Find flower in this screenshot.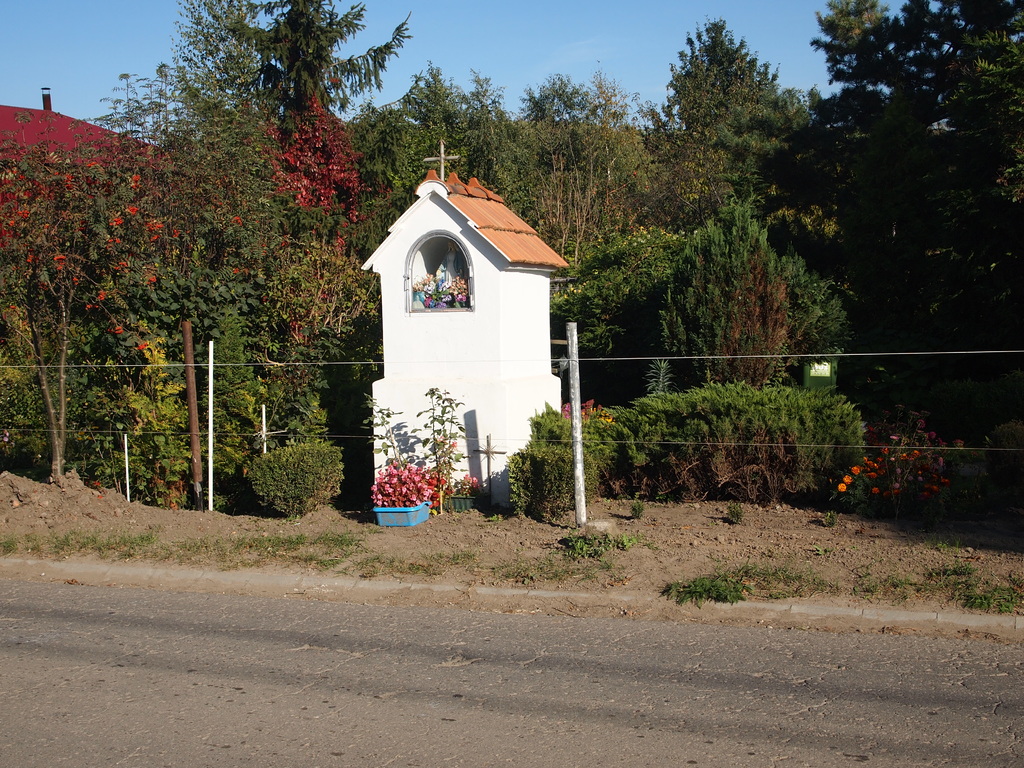
The bounding box for flower is x1=134 y1=173 x2=141 y2=188.
